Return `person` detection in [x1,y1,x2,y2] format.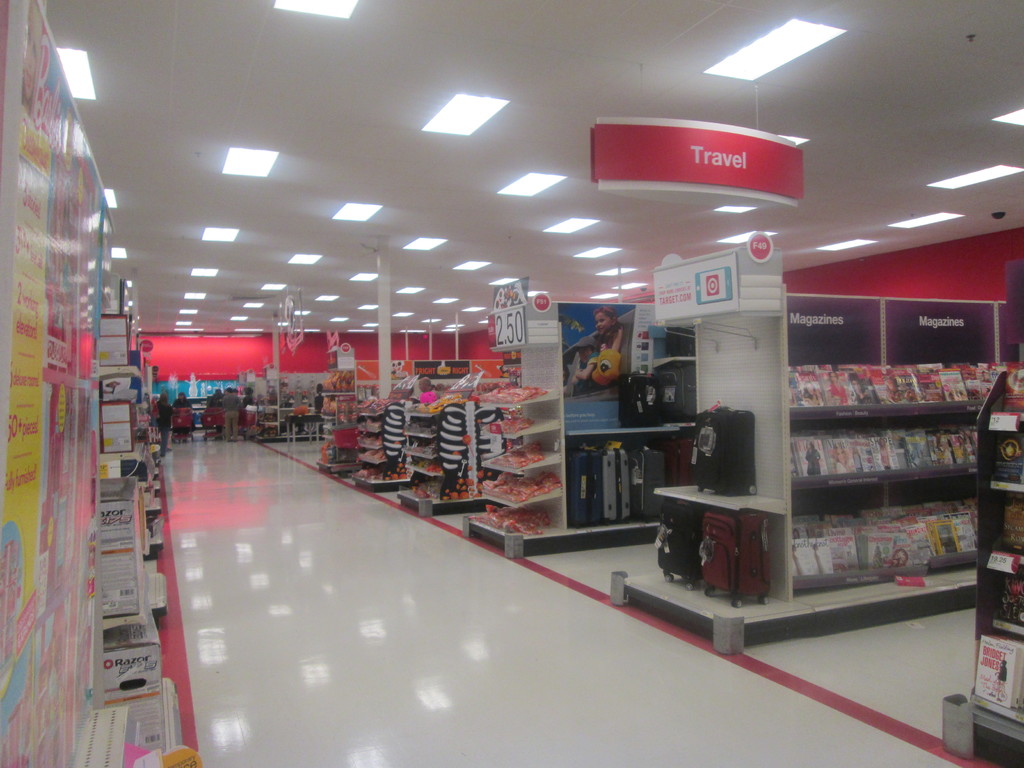
[595,307,623,352].
